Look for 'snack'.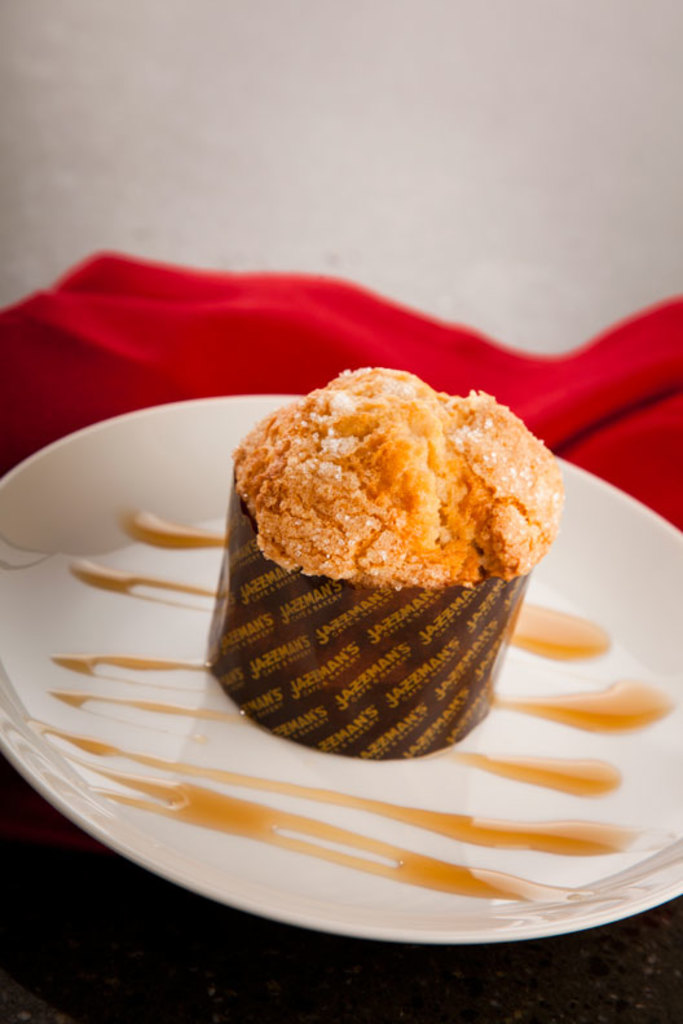
Found: [219,361,574,583].
